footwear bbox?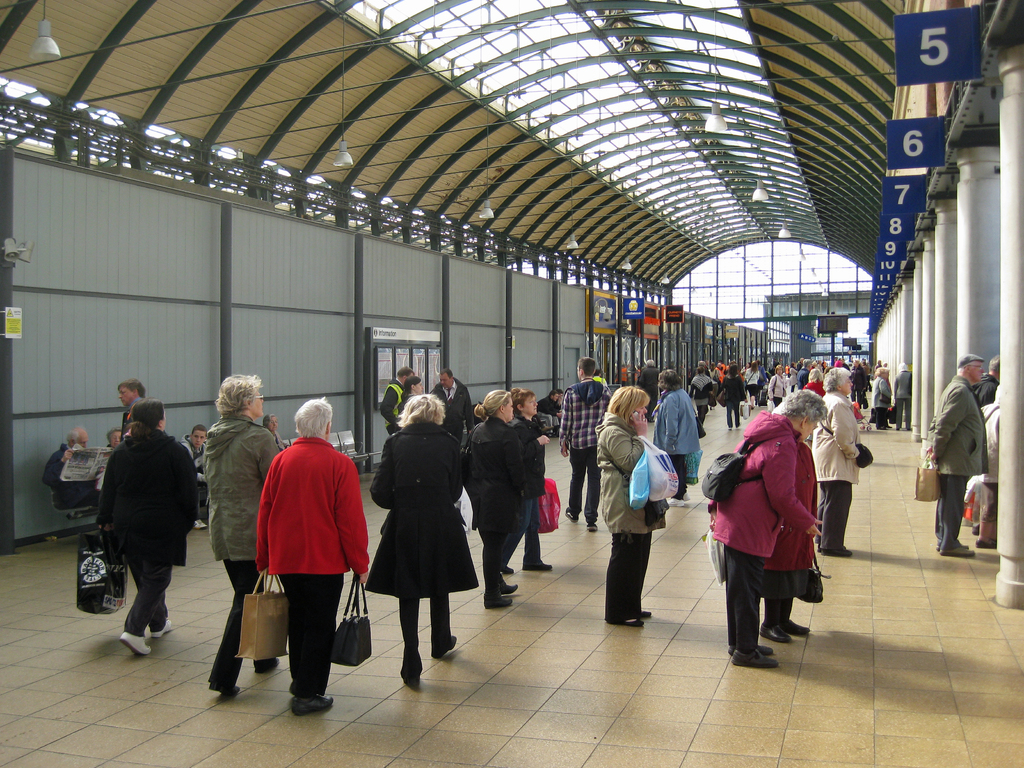
x1=607, y1=617, x2=644, y2=630
